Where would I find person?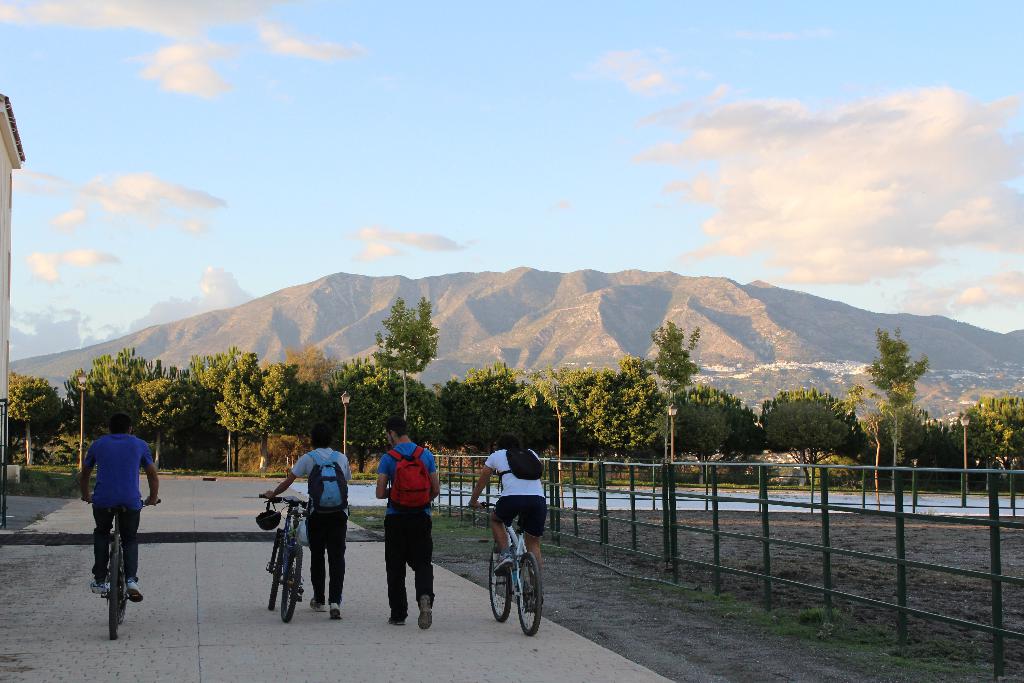
At bbox=(376, 416, 442, 630).
